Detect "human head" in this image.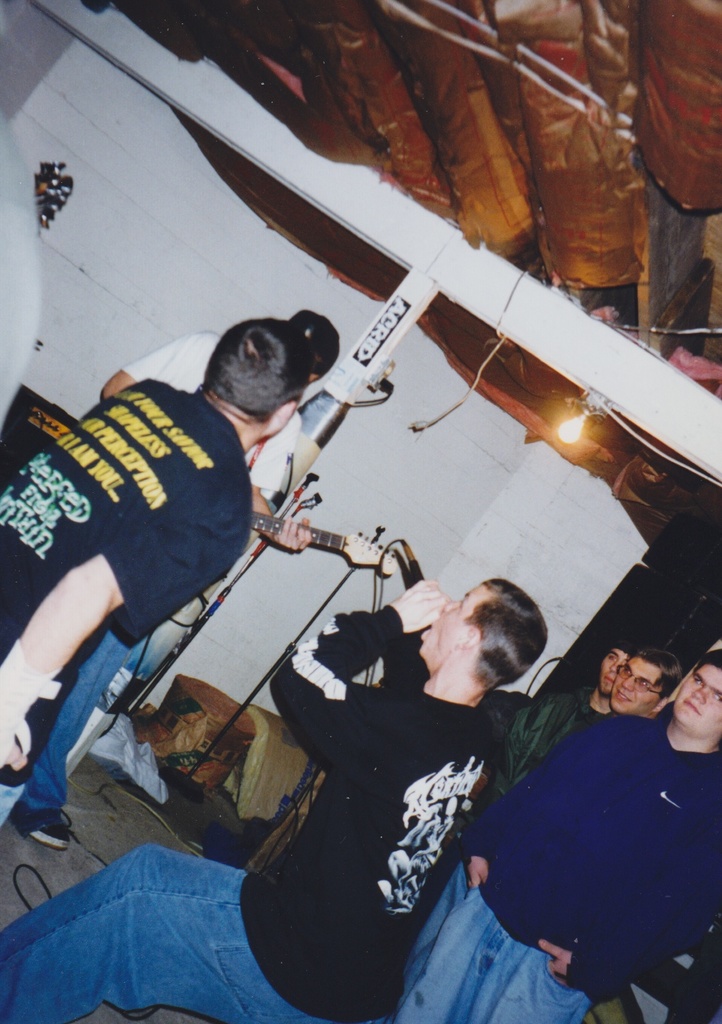
Detection: [x1=596, y1=647, x2=636, y2=701].
